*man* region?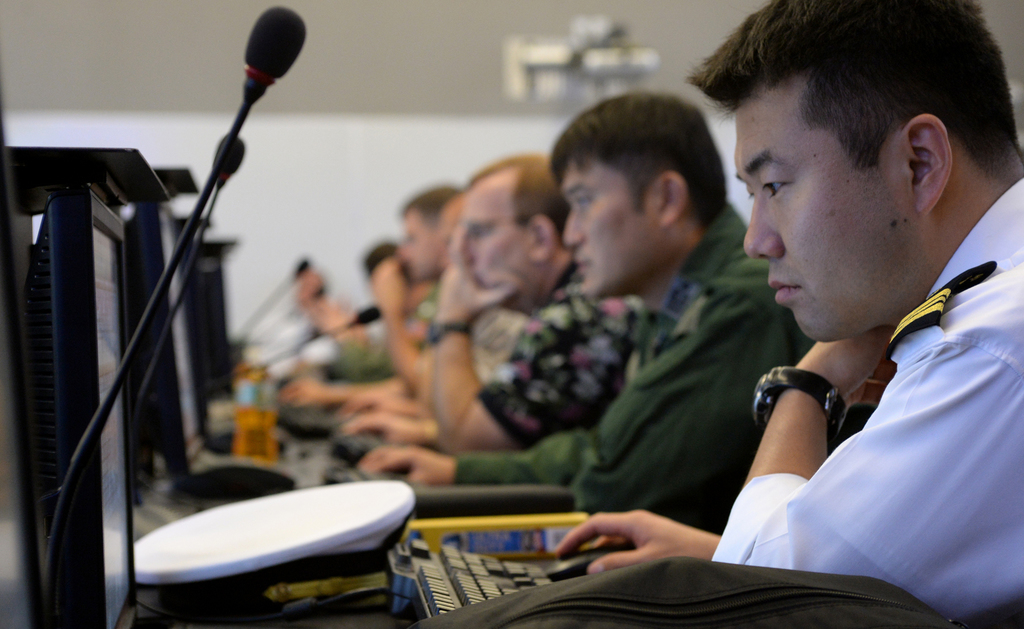
340/183/526/439
